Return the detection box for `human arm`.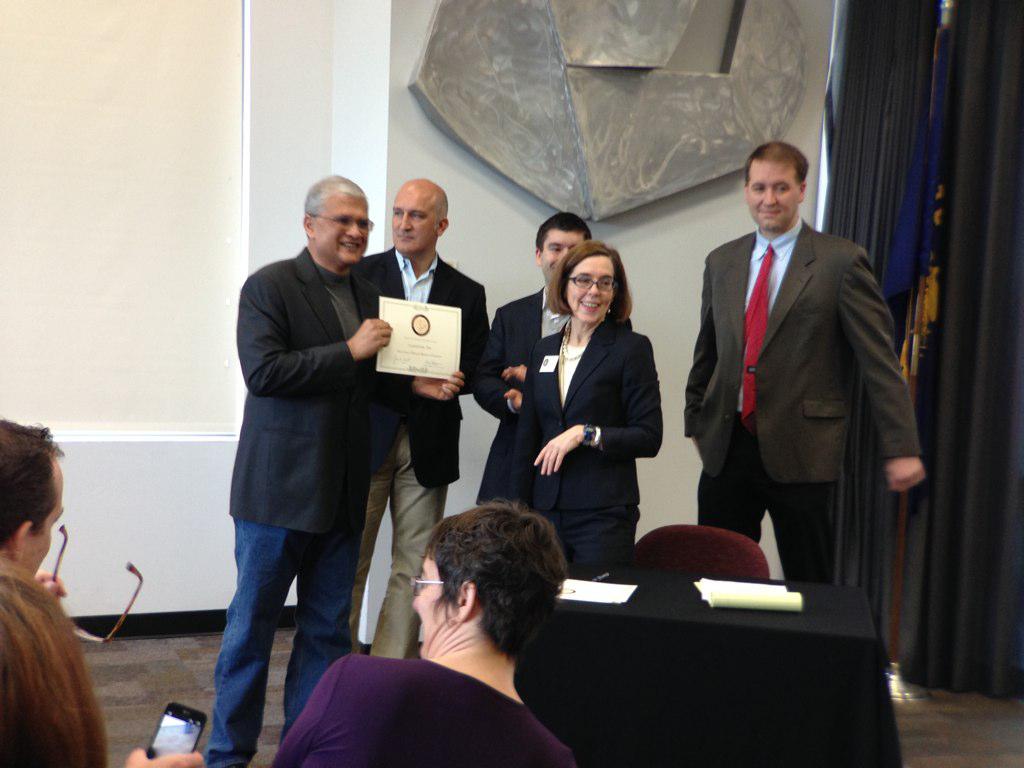
crop(512, 329, 547, 512).
